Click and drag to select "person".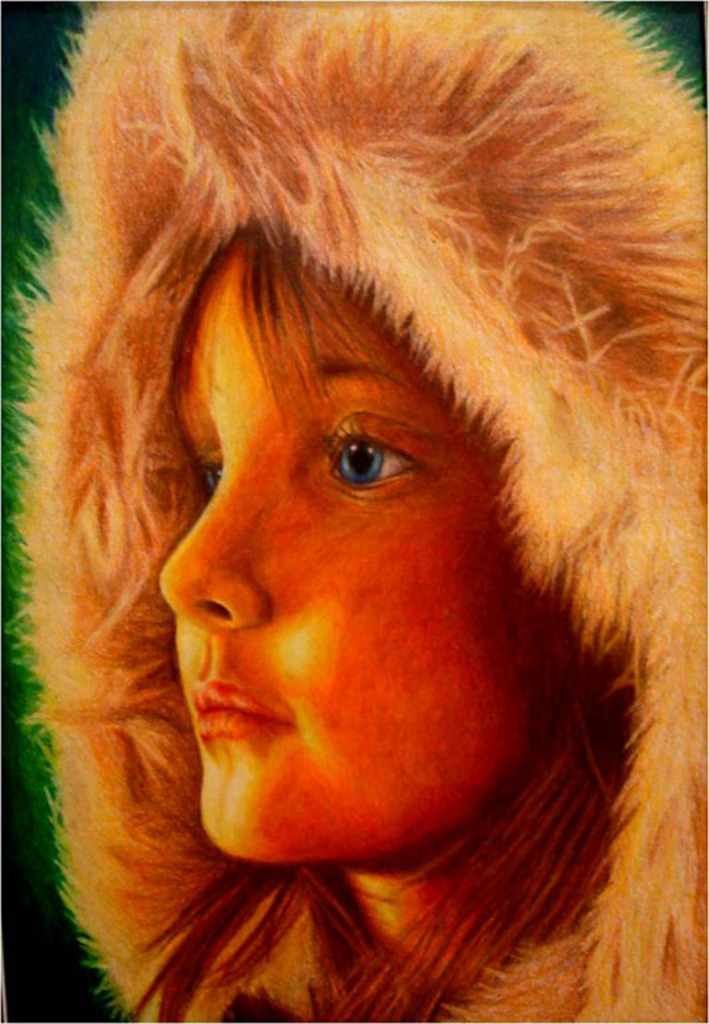
Selection: locate(3, 0, 708, 1023).
